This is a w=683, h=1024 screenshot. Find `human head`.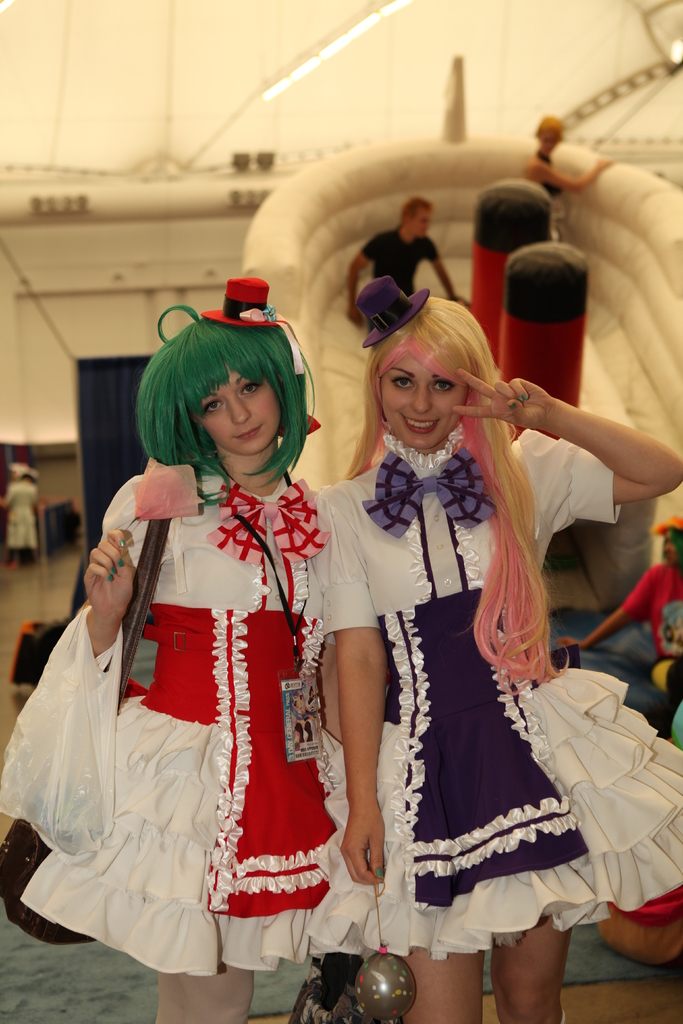
Bounding box: [left=661, top=525, right=682, bottom=567].
